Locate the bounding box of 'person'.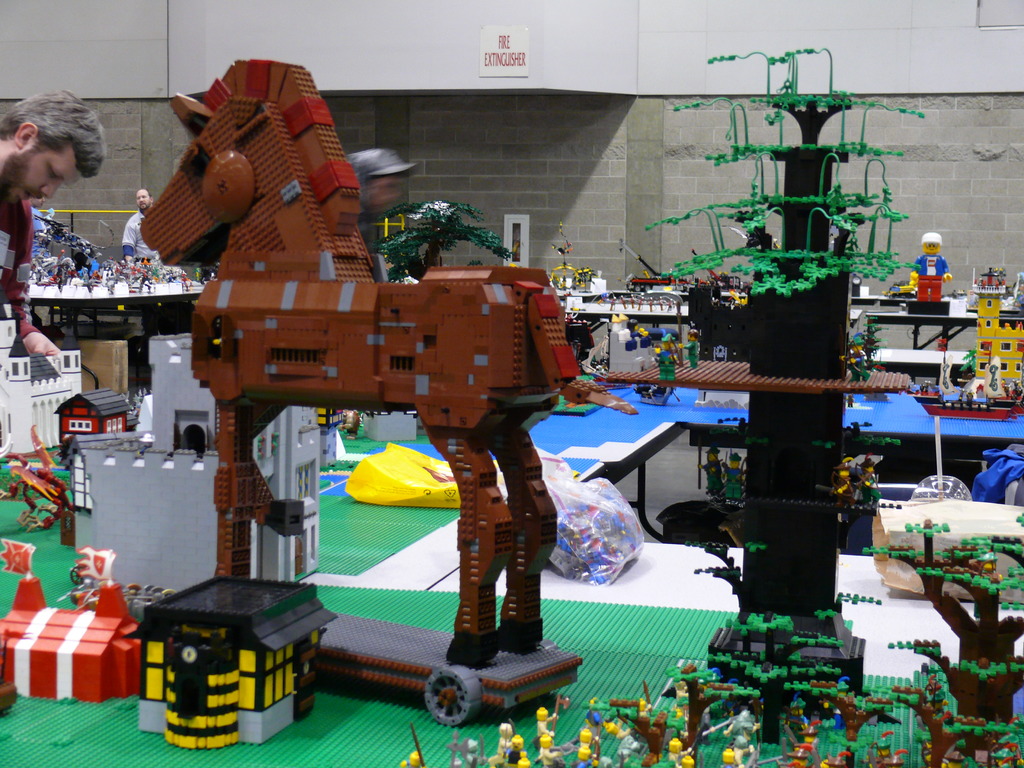
Bounding box: 0 89 109 356.
